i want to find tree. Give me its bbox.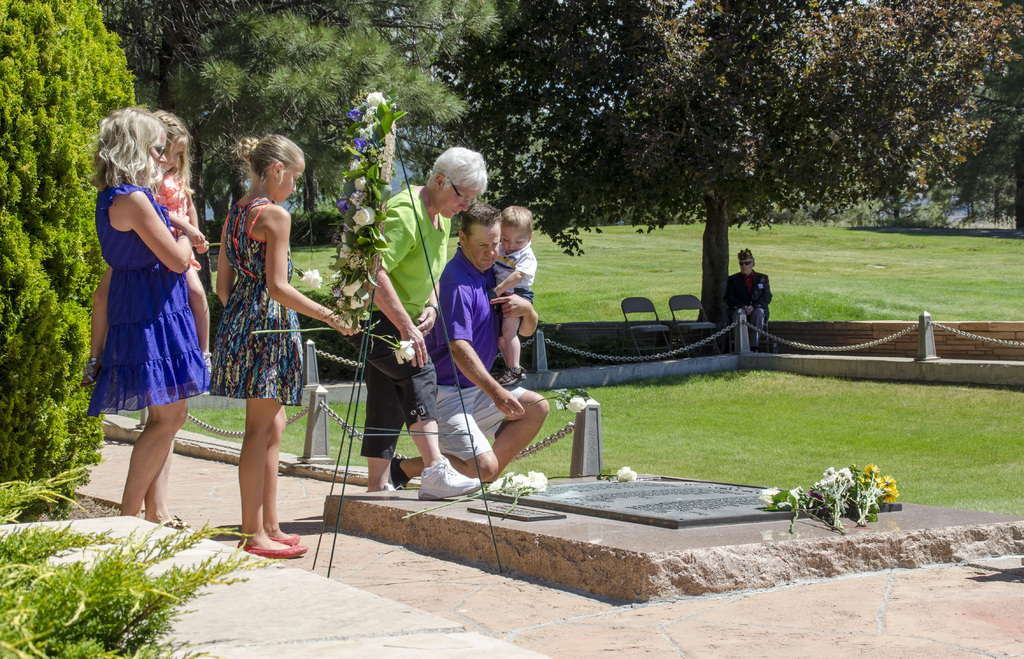
{"left": 0, "top": 0, "right": 143, "bottom": 517}.
